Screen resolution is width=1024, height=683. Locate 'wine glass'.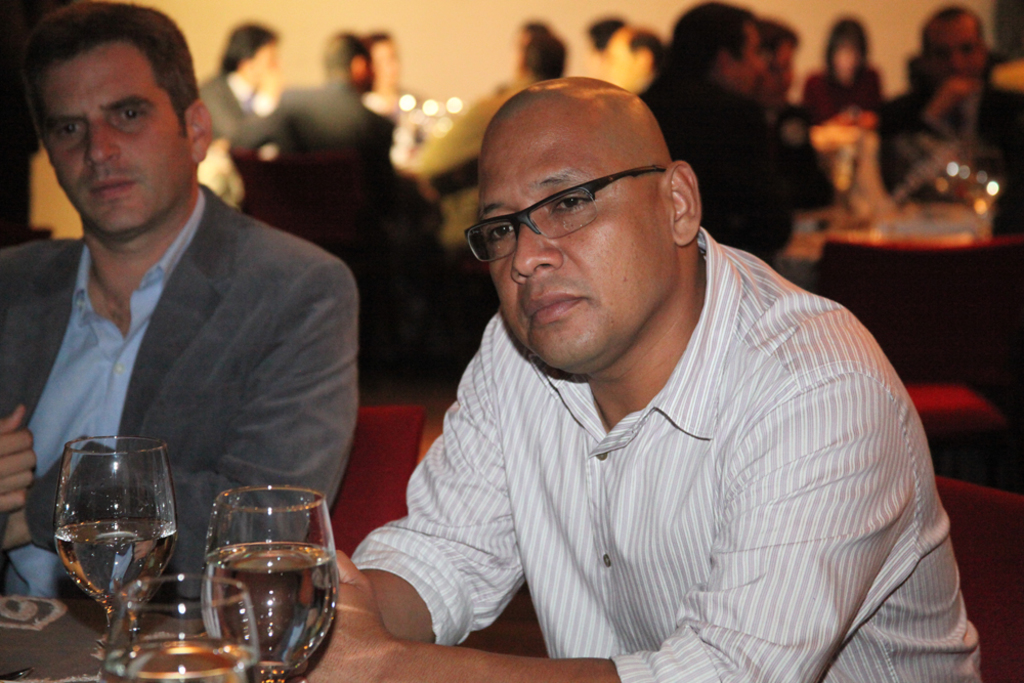
x1=100, y1=571, x2=264, y2=682.
